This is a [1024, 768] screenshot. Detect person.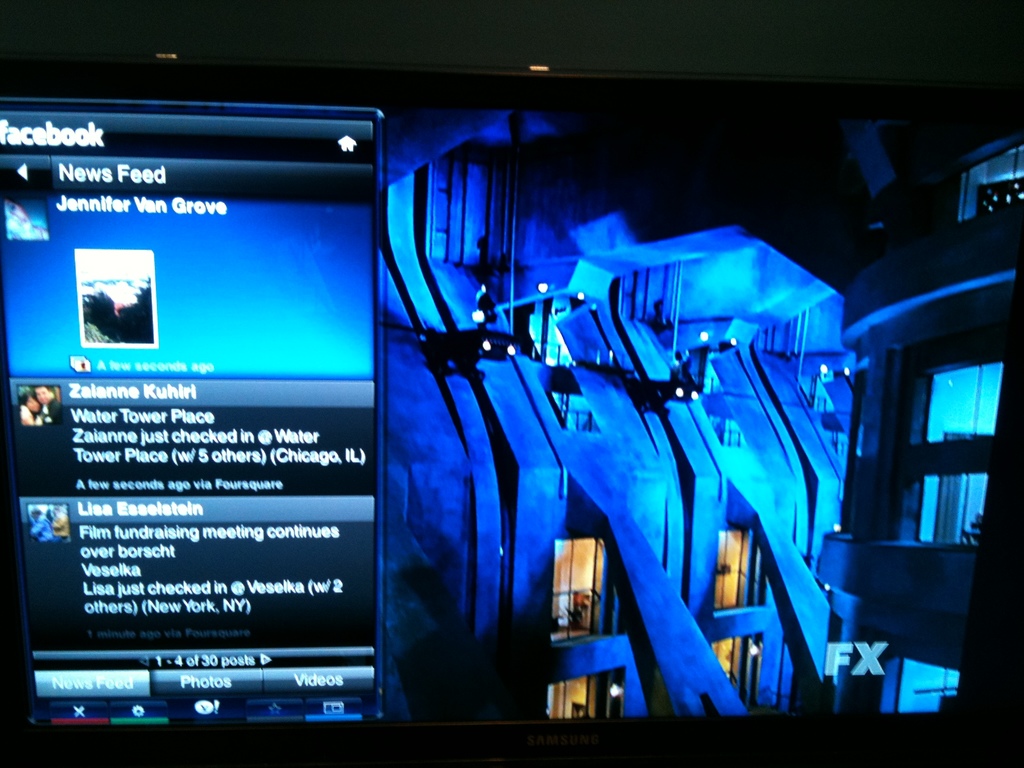
pyautogui.locateOnScreen(36, 382, 63, 422).
